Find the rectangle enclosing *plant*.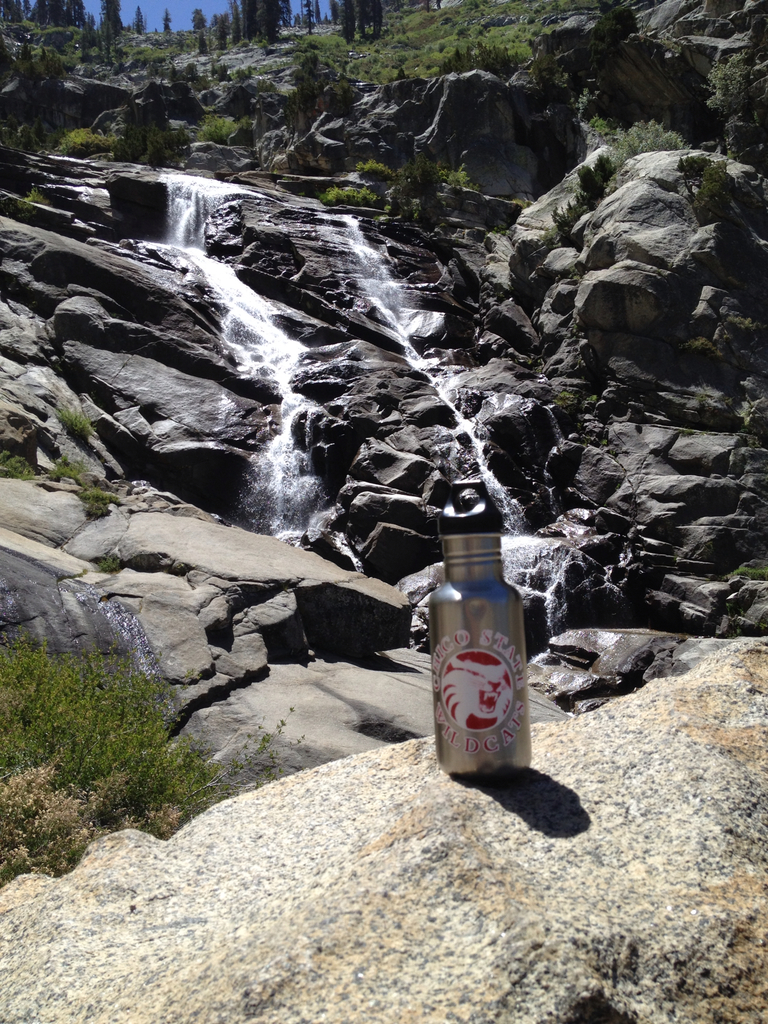
BBox(54, 403, 91, 447).
